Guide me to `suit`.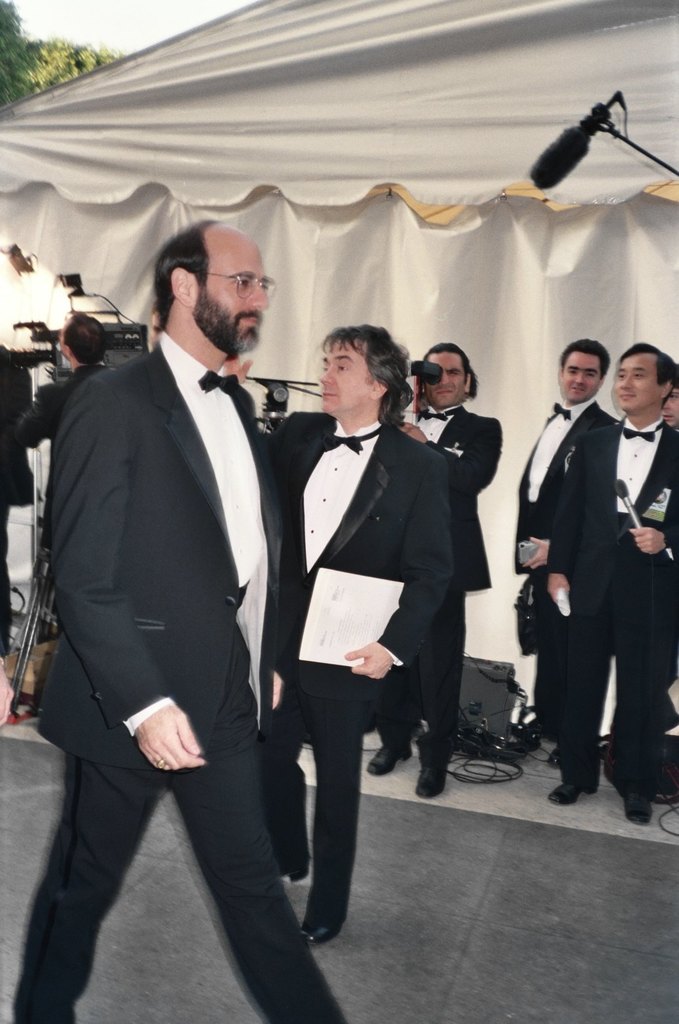
Guidance: Rect(403, 401, 496, 770).
